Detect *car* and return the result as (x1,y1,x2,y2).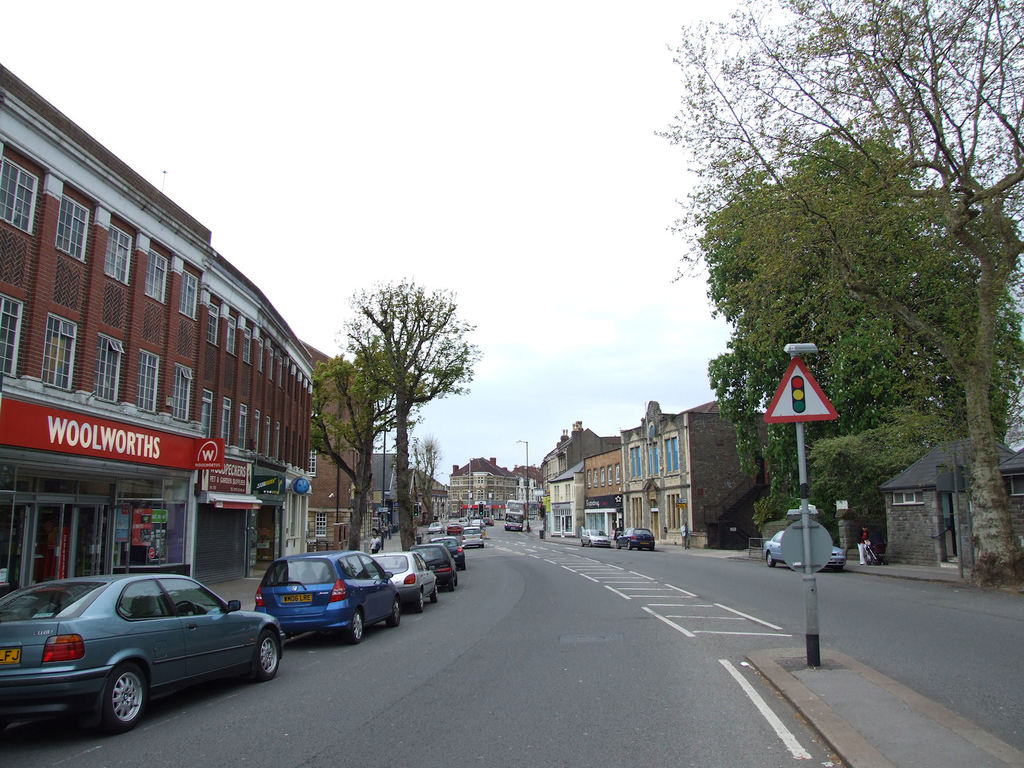
(614,526,659,553).
